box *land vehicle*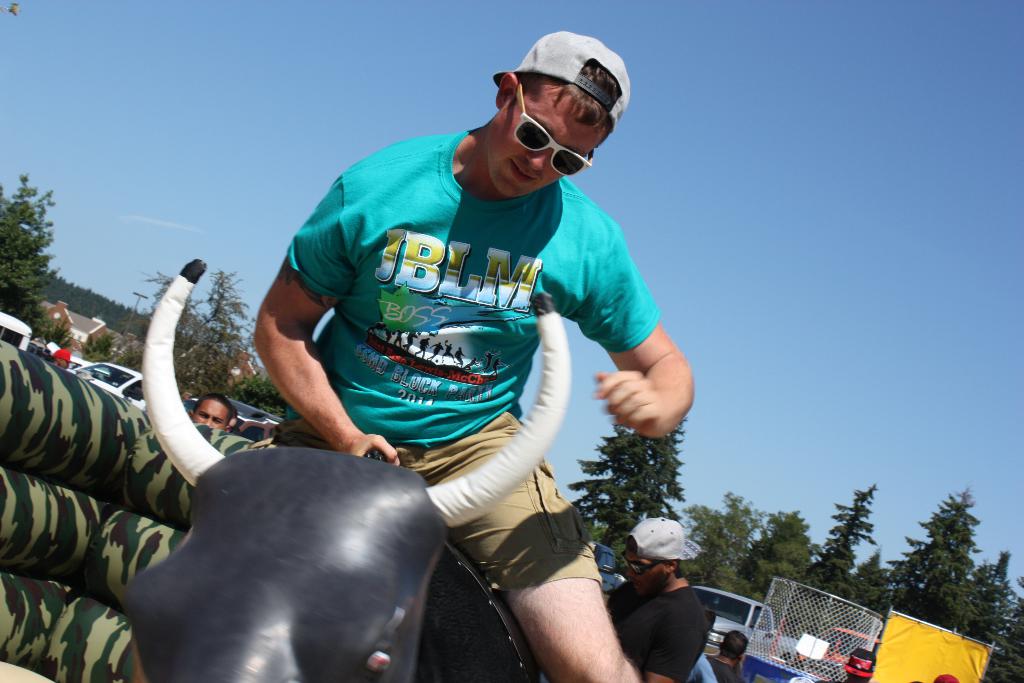
{"x1": 588, "y1": 541, "x2": 626, "y2": 597}
